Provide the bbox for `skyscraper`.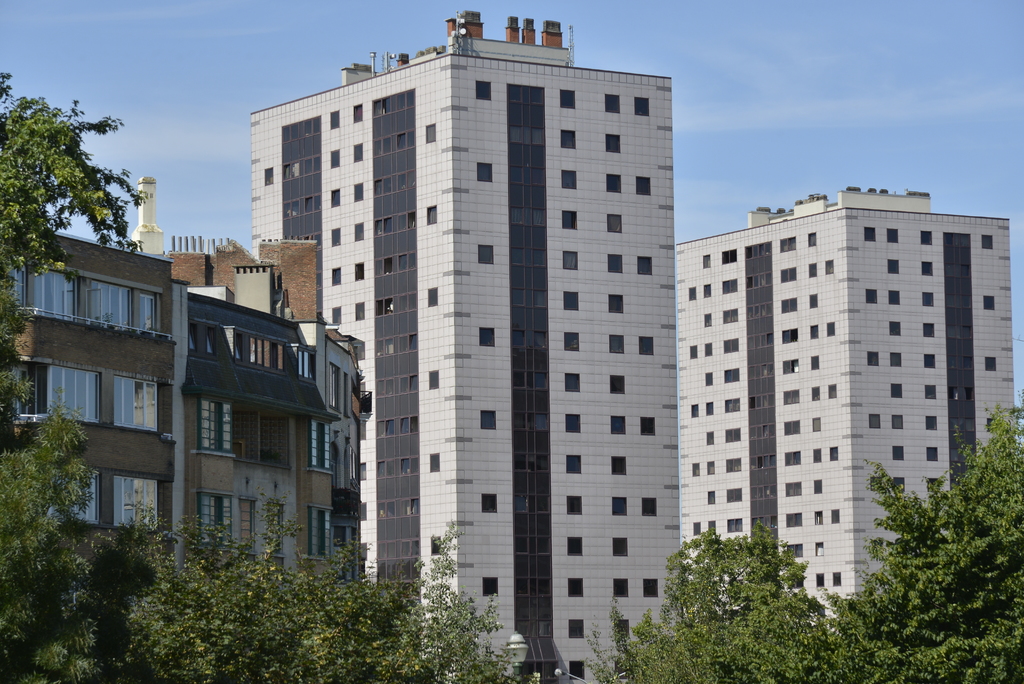
locate(248, 2, 707, 644).
